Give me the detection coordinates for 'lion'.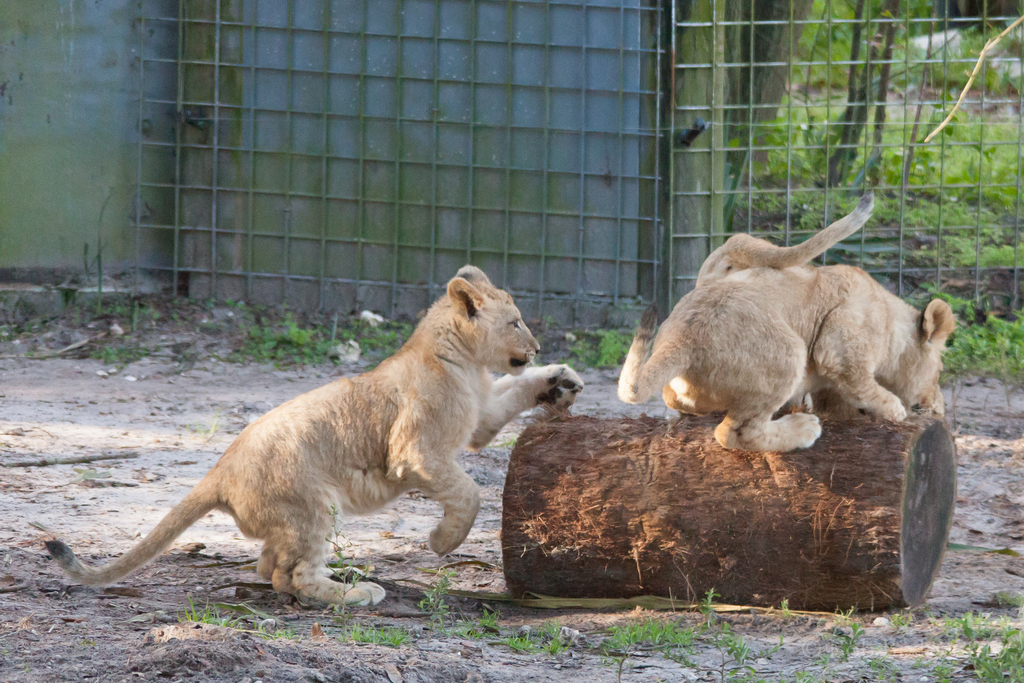
(x1=612, y1=263, x2=957, y2=450).
